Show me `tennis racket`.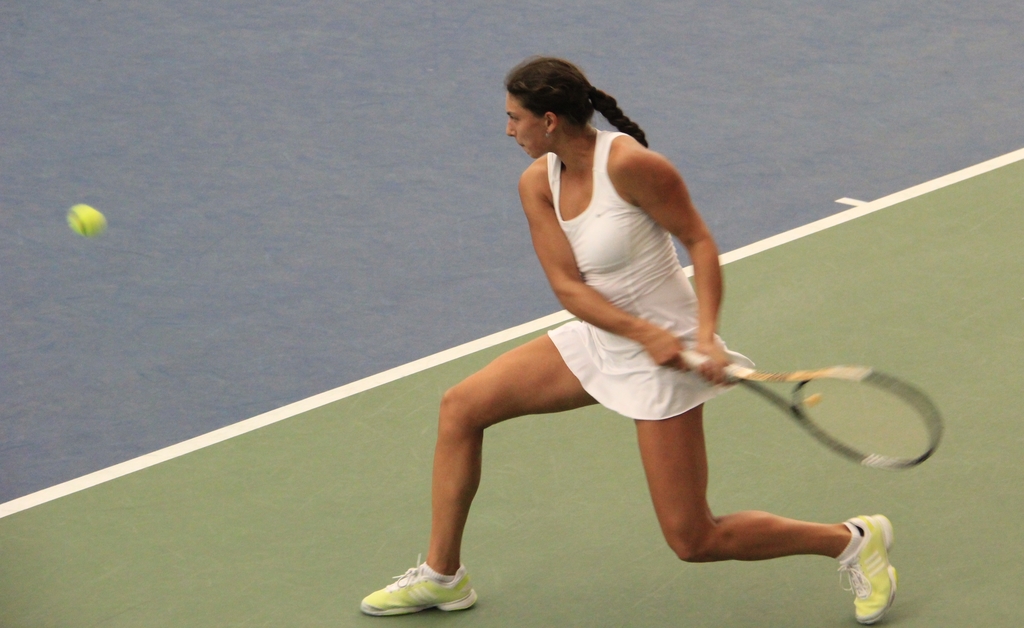
`tennis racket` is here: bbox=(680, 351, 950, 469).
